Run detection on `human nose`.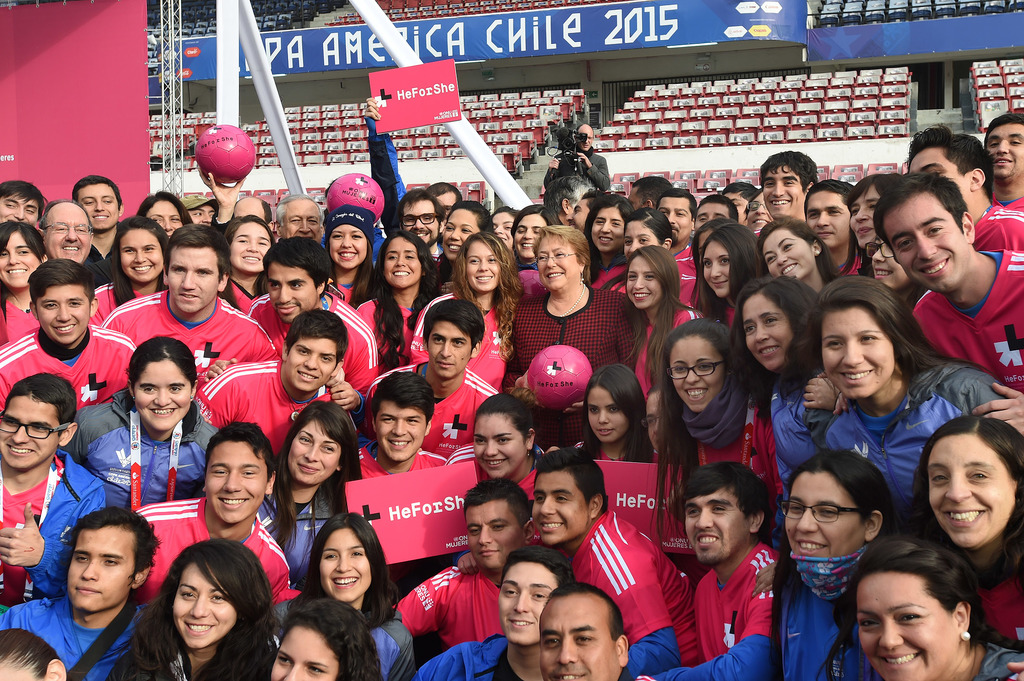
Result: (left=945, top=474, right=974, bottom=504).
